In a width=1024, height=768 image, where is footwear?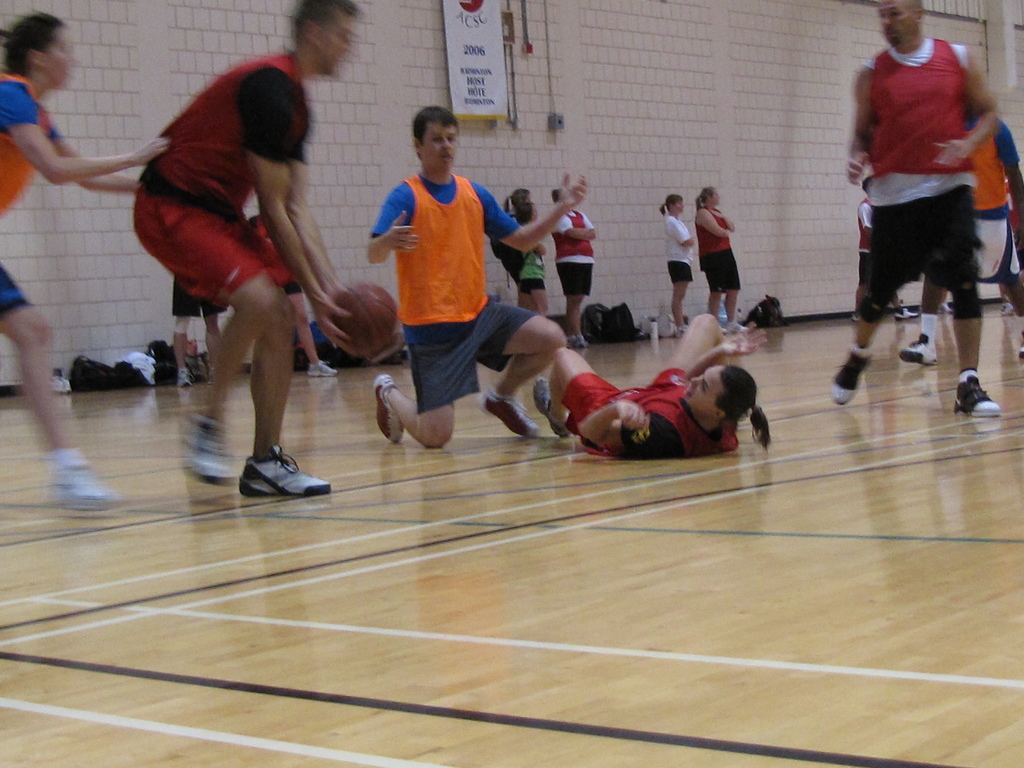
bbox=[851, 312, 862, 323].
